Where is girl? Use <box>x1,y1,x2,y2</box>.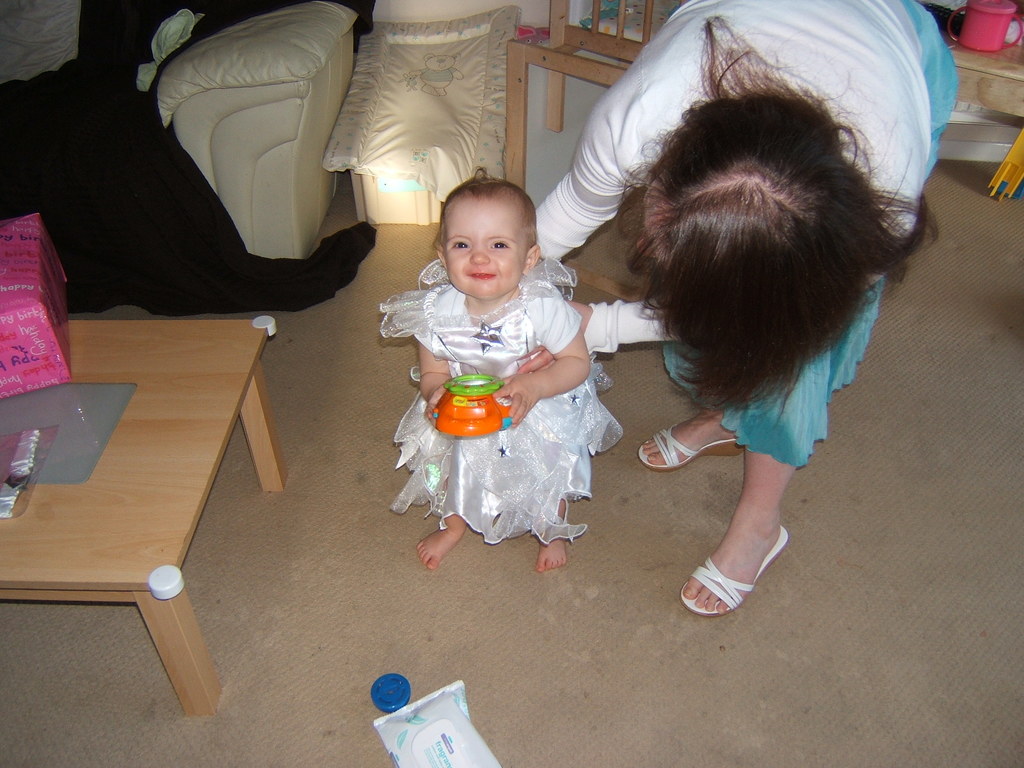
<box>380,170,623,573</box>.
